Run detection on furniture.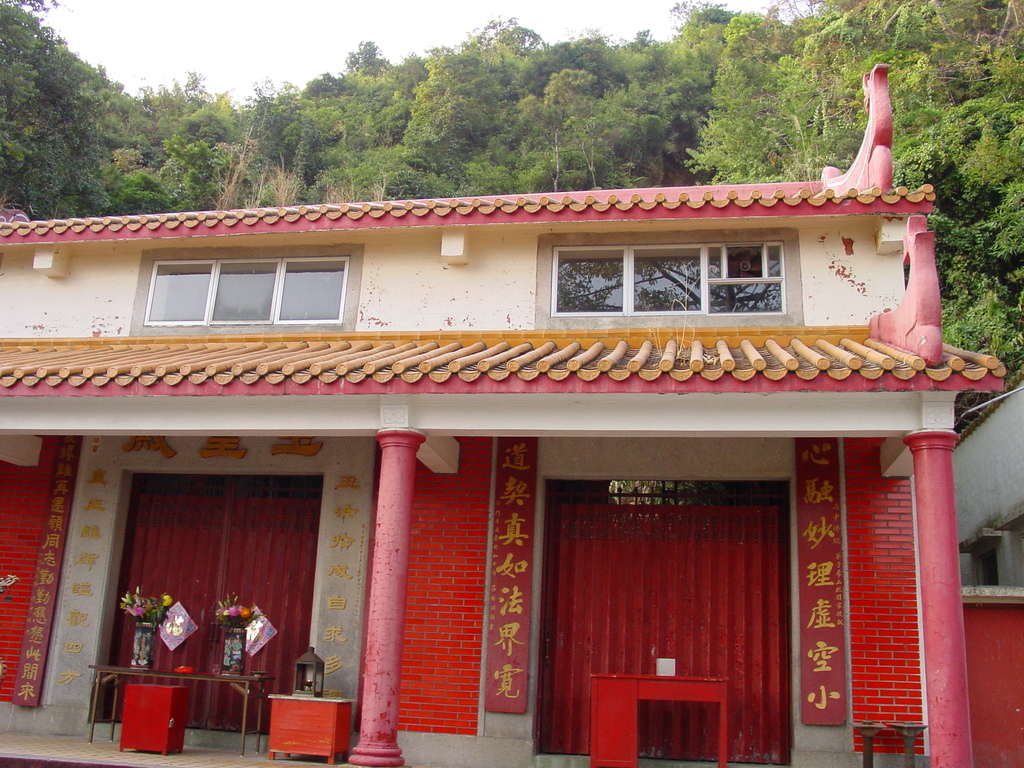
Result: {"left": 90, "top": 662, "right": 277, "bottom": 760}.
